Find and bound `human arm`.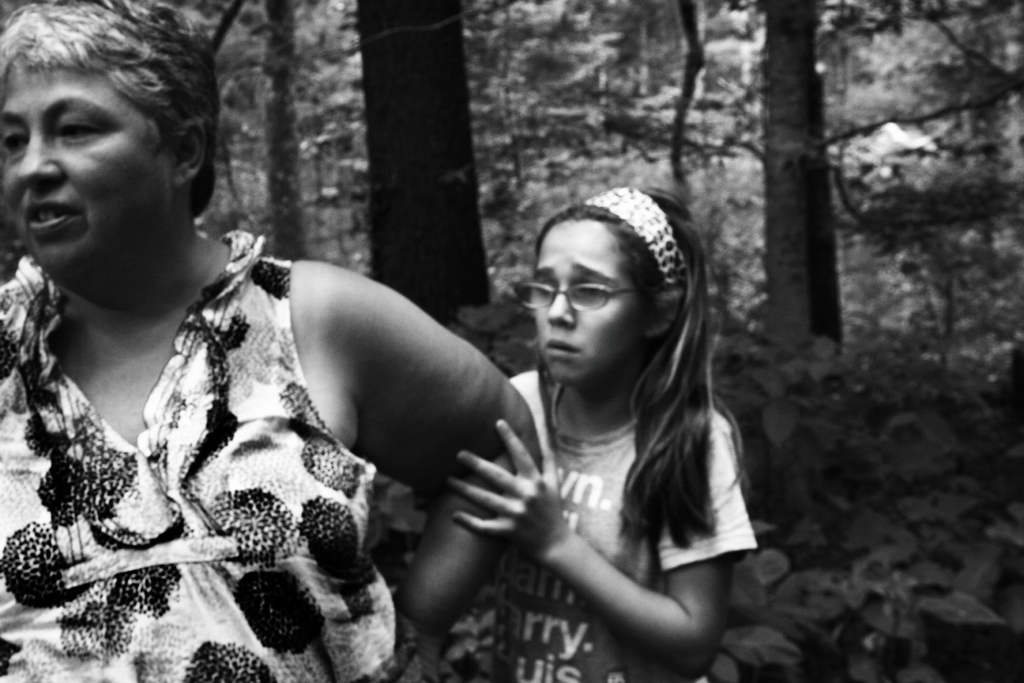
Bound: [326, 262, 541, 643].
